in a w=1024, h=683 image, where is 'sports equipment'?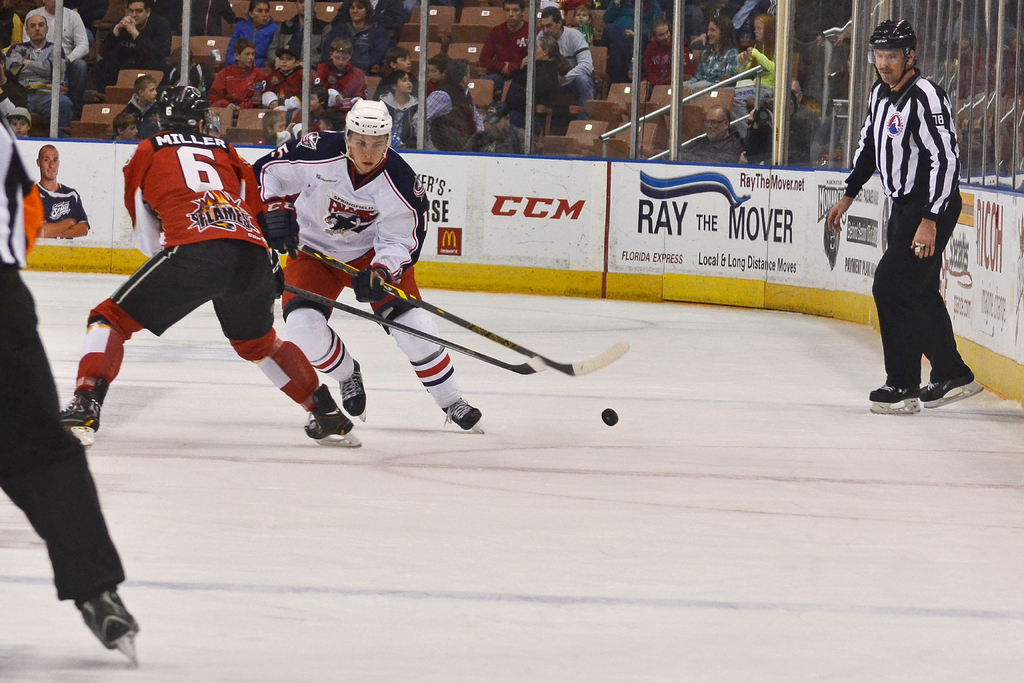
locate(259, 200, 302, 252).
